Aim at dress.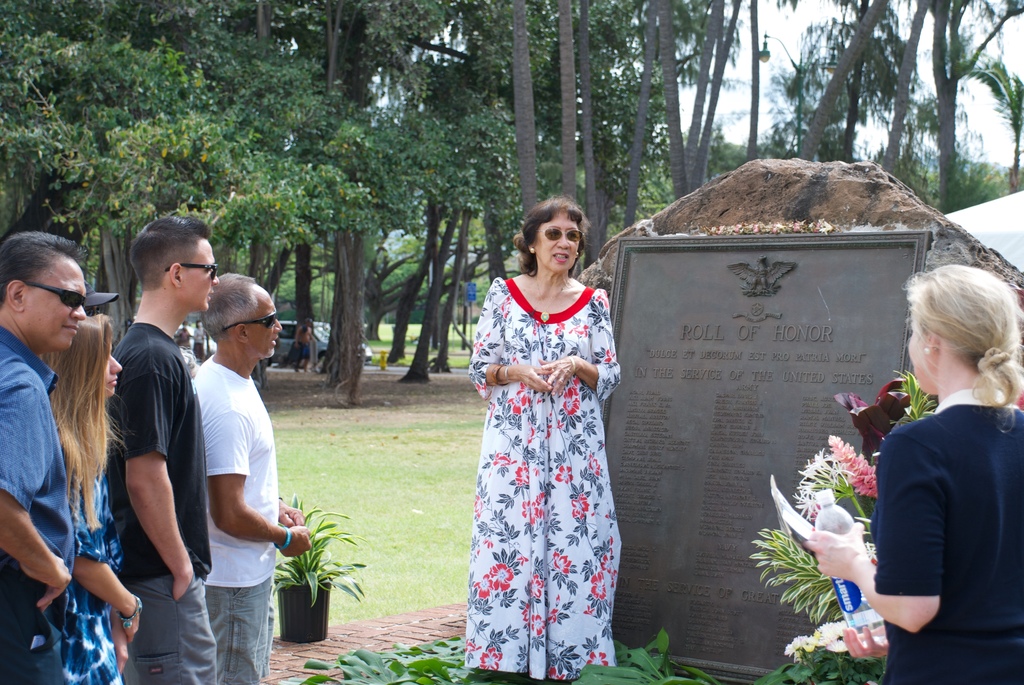
Aimed at x1=39 y1=420 x2=127 y2=684.
